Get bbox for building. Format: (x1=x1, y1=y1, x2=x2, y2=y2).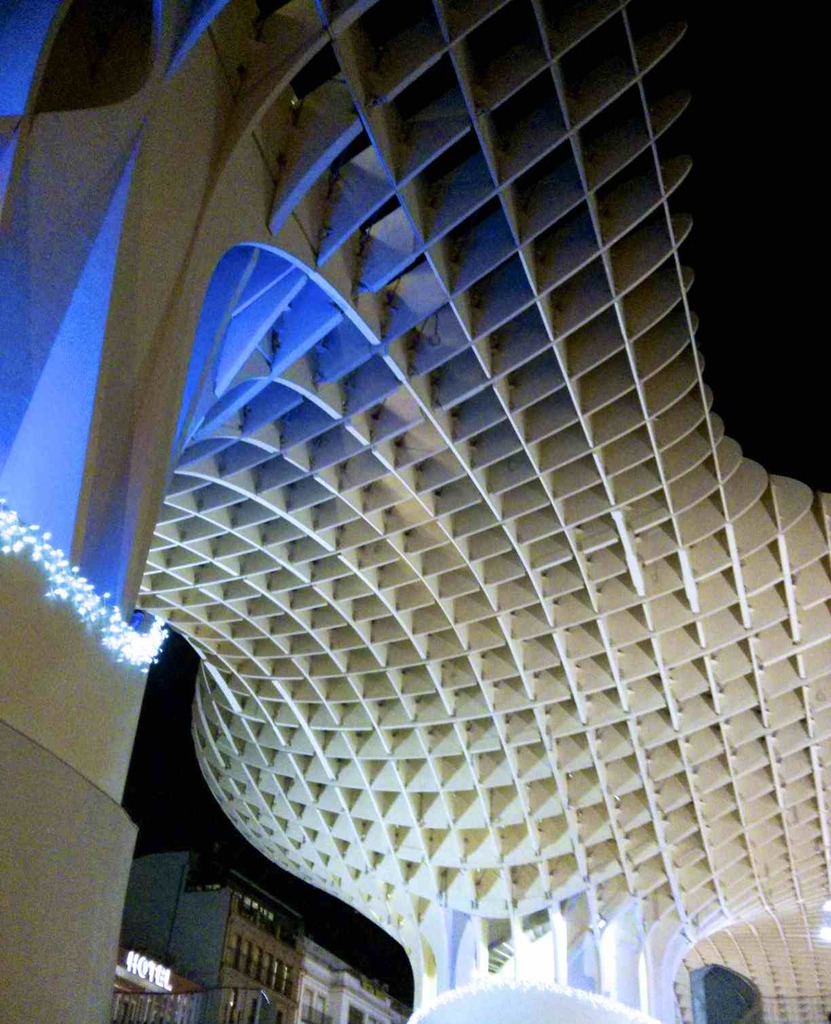
(x1=0, y1=0, x2=830, y2=1023).
